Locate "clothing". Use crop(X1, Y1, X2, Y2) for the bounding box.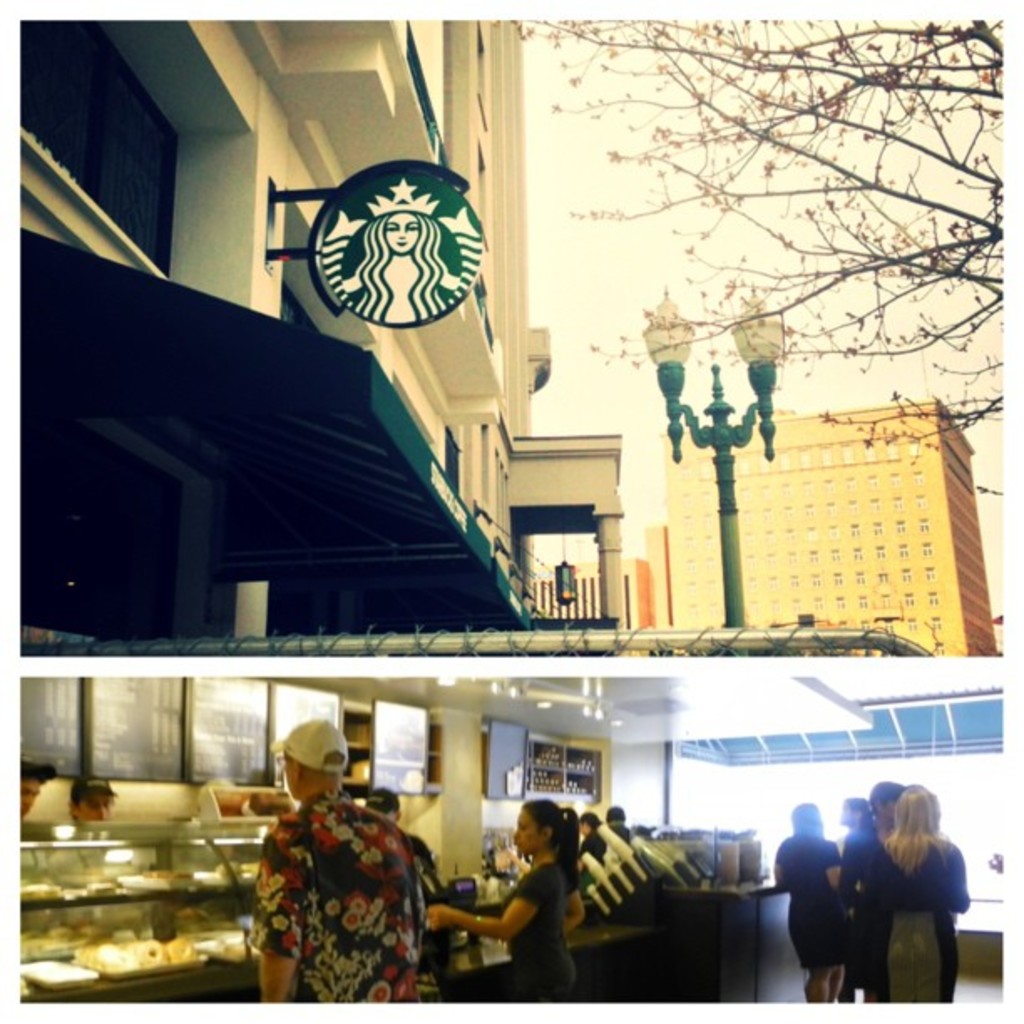
crop(243, 780, 442, 1023).
